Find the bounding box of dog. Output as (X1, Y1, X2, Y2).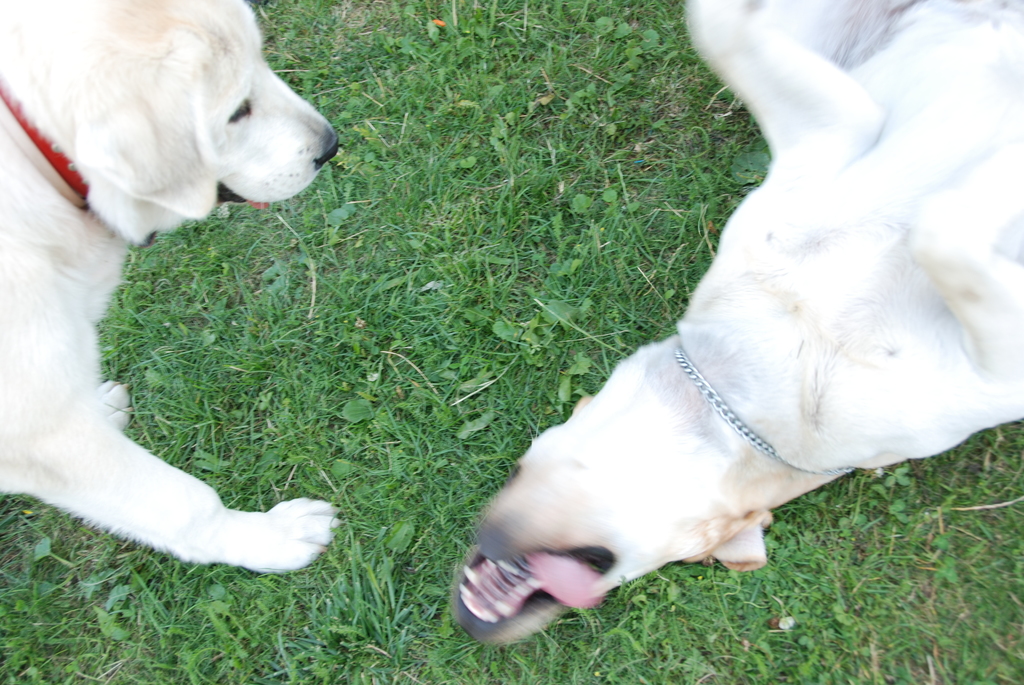
(450, 0, 1023, 651).
